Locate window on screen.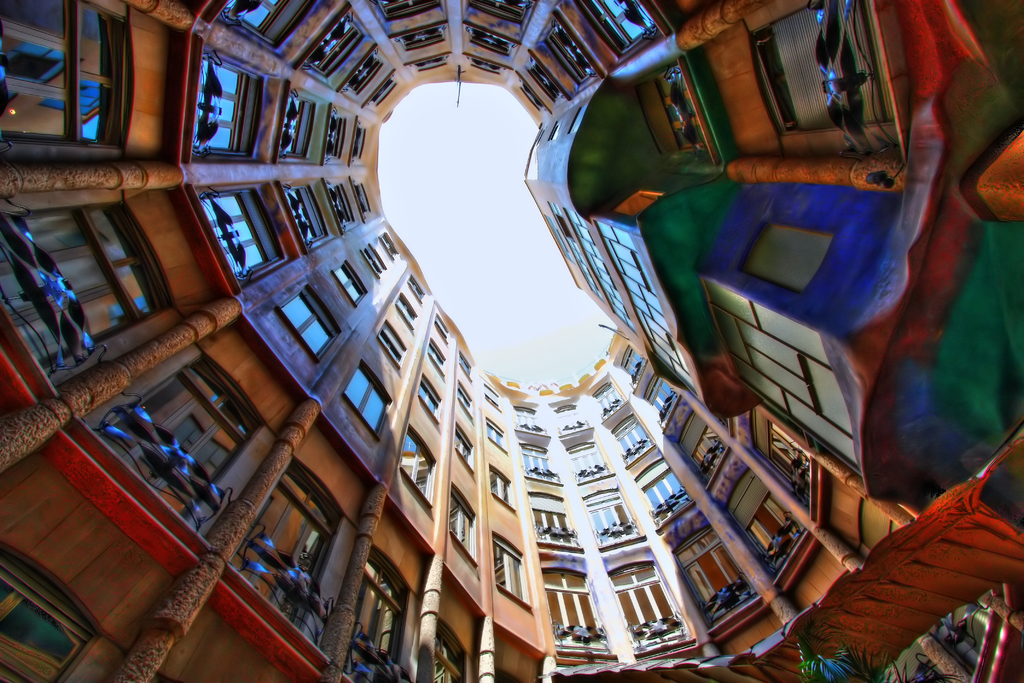
On screen at box=[680, 409, 730, 489].
